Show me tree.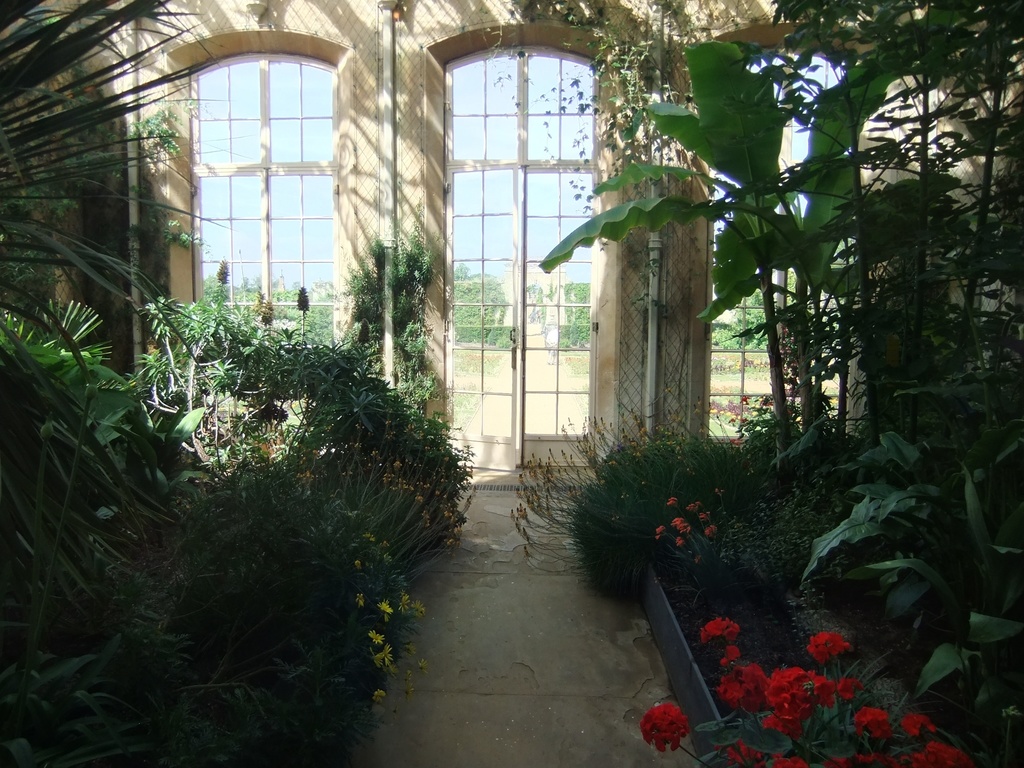
tree is here: {"left": 744, "top": 0, "right": 920, "bottom": 446}.
